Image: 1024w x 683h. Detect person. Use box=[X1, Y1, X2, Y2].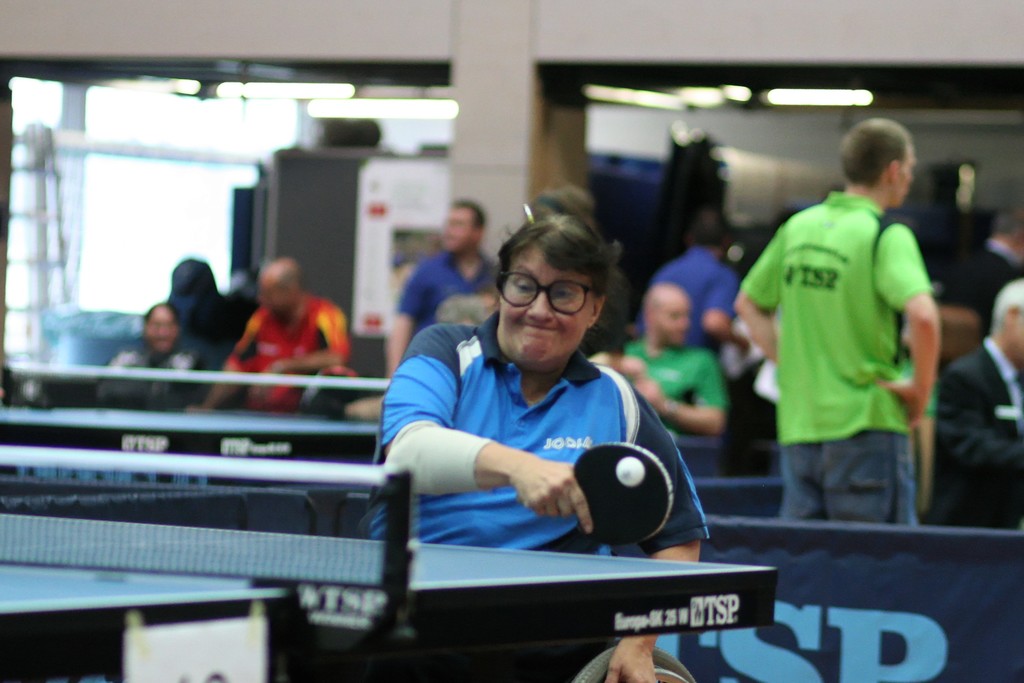
box=[936, 273, 1023, 520].
